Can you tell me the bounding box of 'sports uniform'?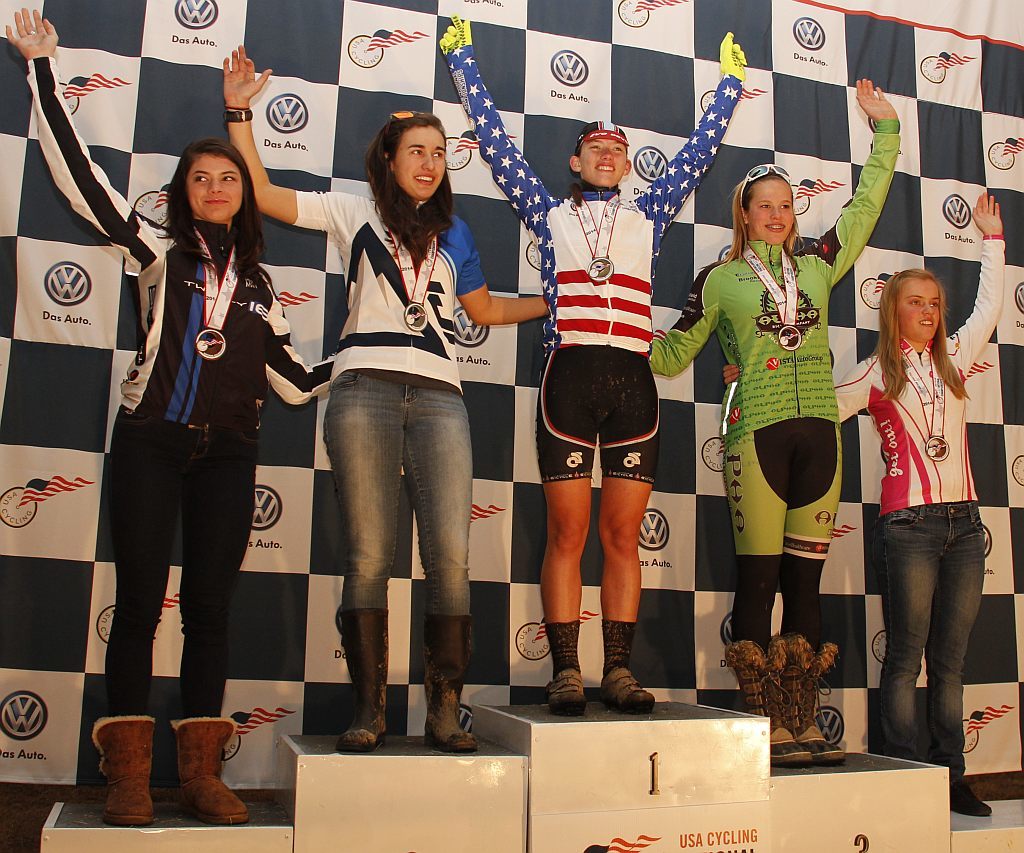
detection(641, 107, 901, 765).
